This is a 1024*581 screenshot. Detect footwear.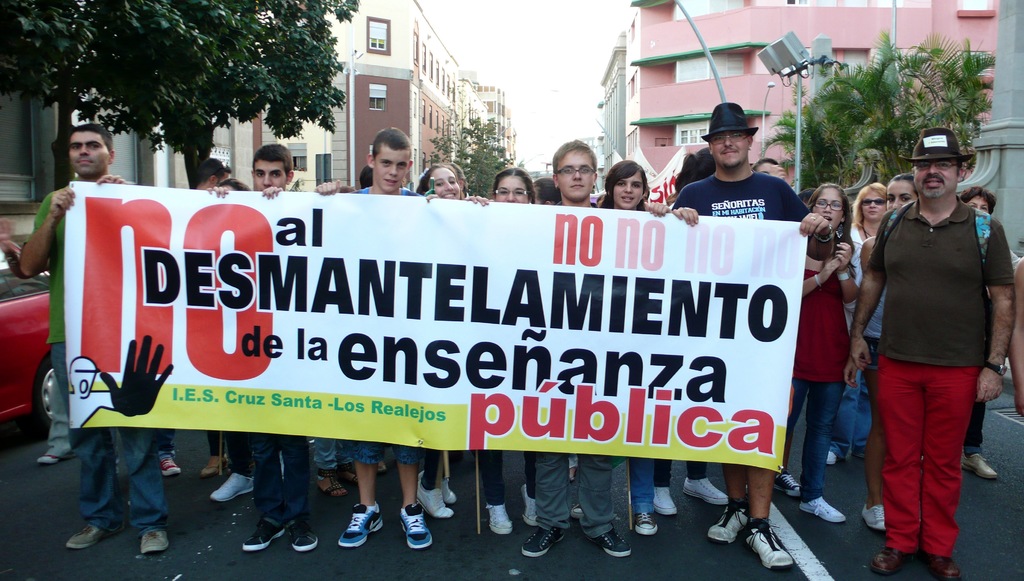
pyautogui.locateOnScreen(337, 459, 354, 487).
